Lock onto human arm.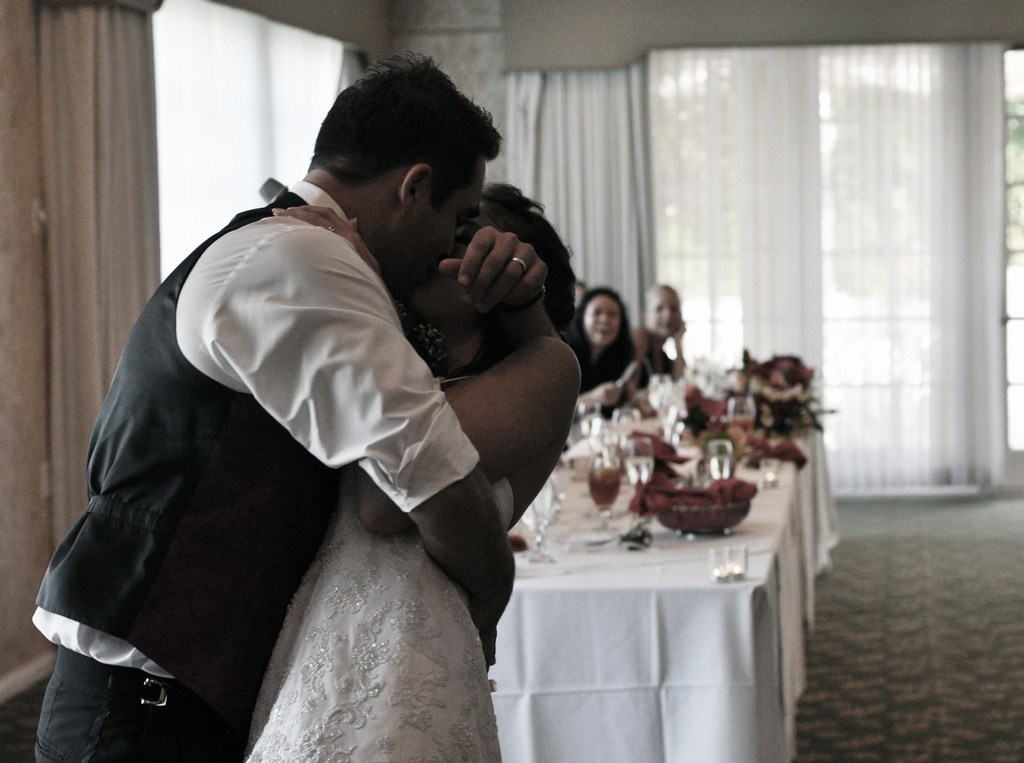
Locked: pyautogui.locateOnScreen(438, 218, 551, 316).
